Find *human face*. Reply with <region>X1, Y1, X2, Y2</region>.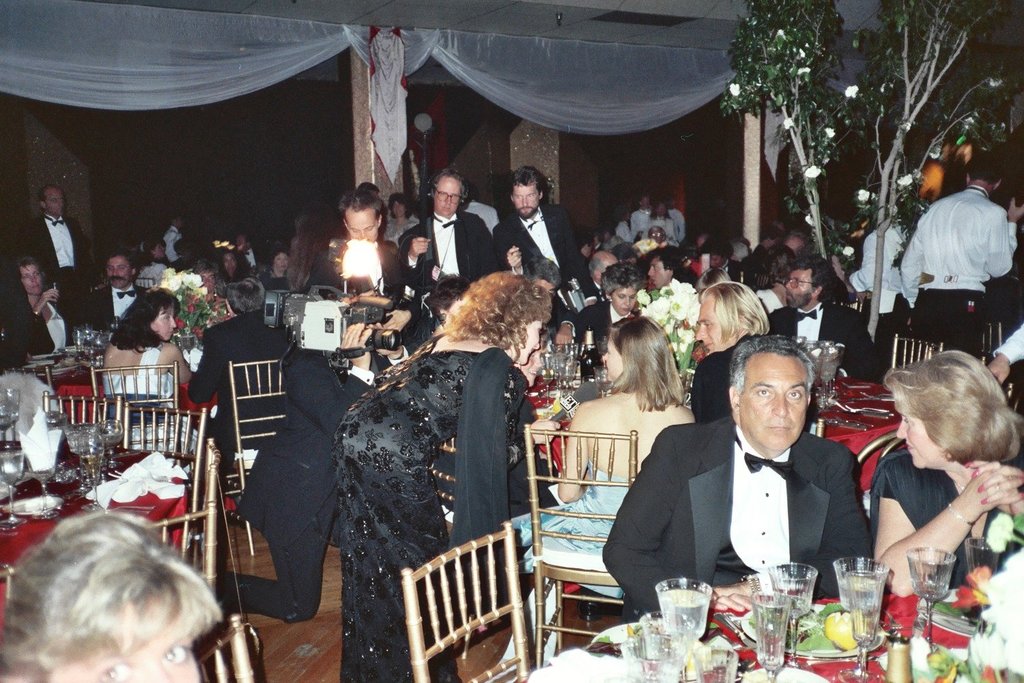
<region>786, 270, 817, 311</region>.
